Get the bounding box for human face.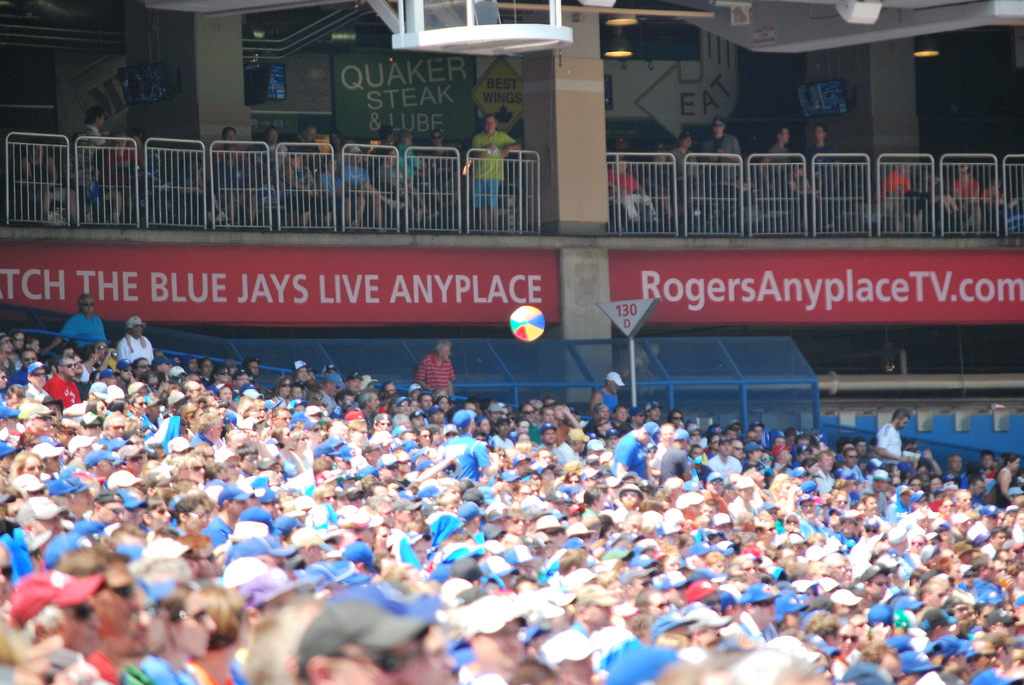
x1=814 y1=125 x2=823 y2=140.
